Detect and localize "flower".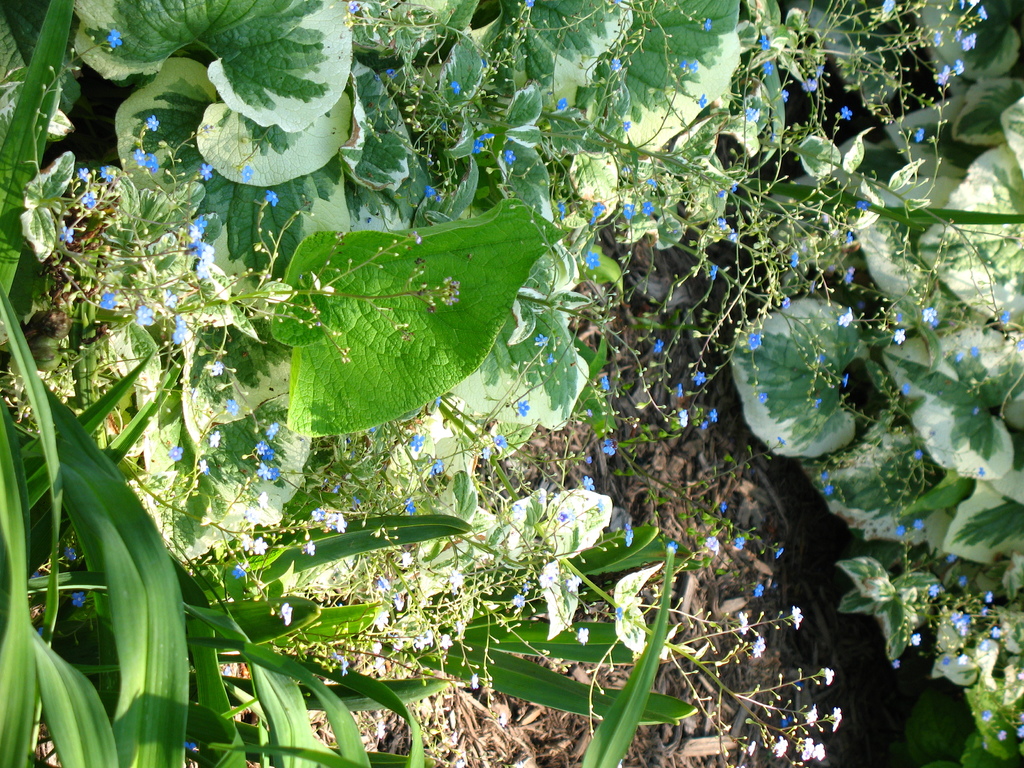
Localized at 802 738 822 766.
